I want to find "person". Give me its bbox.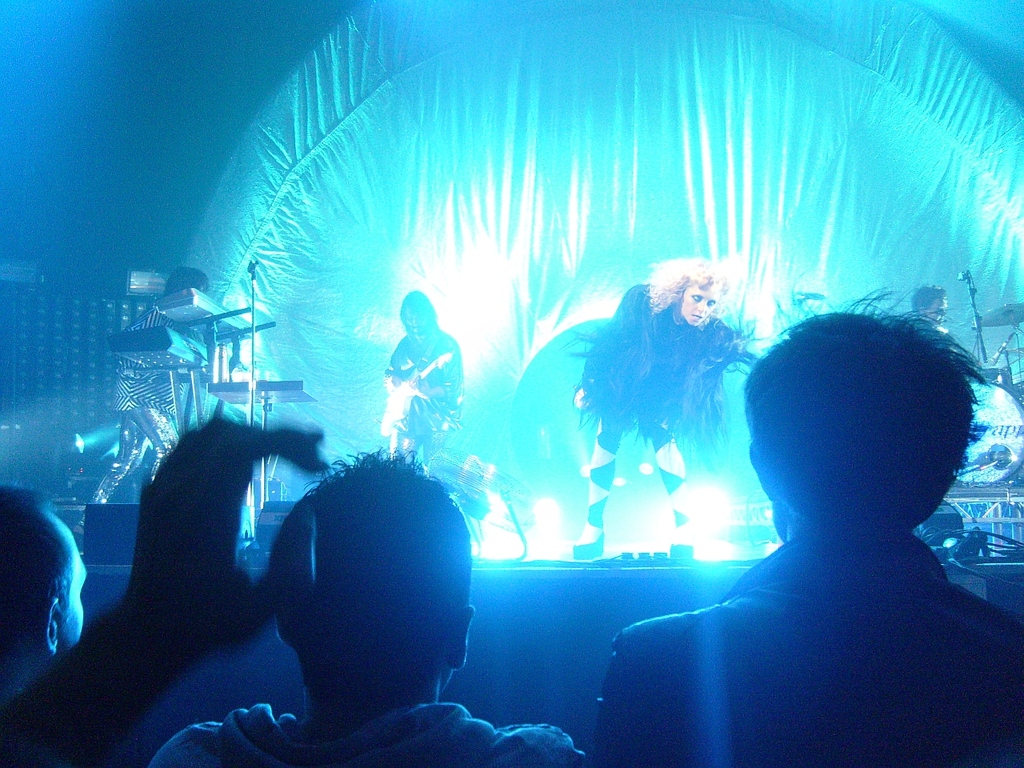
bbox(382, 278, 470, 535).
